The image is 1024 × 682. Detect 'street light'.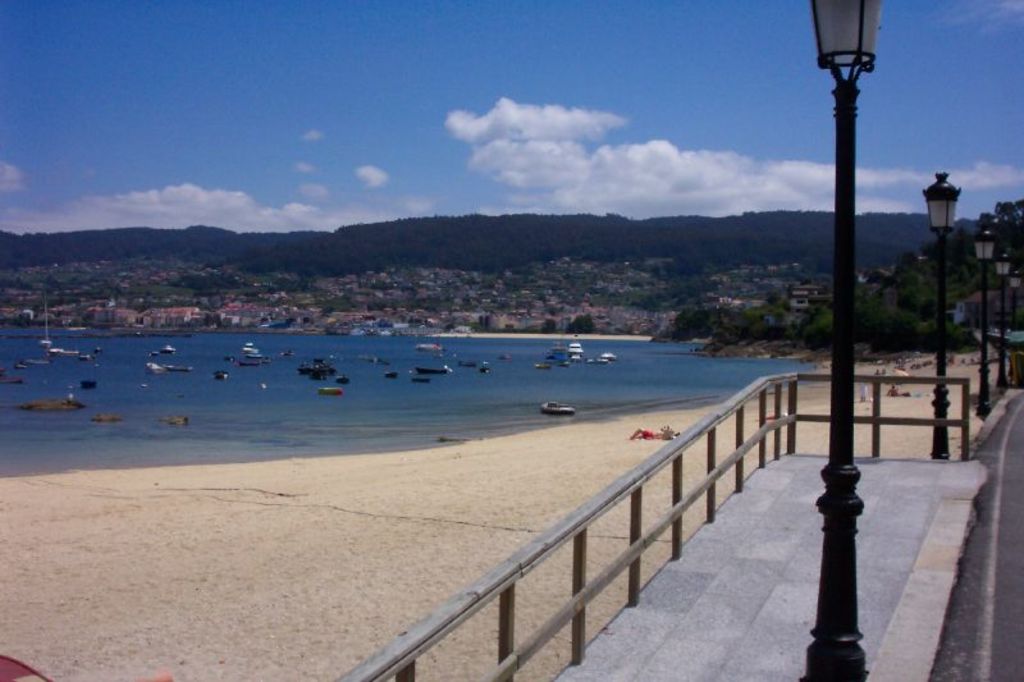
Detection: <bbox>918, 164, 966, 459</bbox>.
